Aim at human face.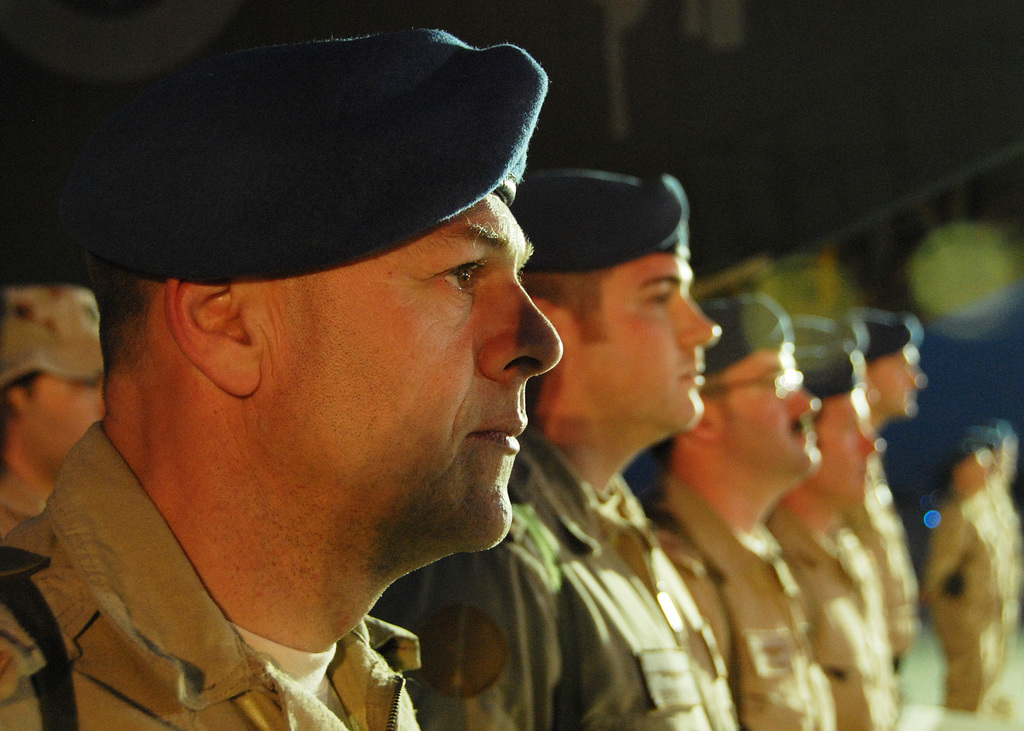
Aimed at l=875, t=349, r=913, b=416.
